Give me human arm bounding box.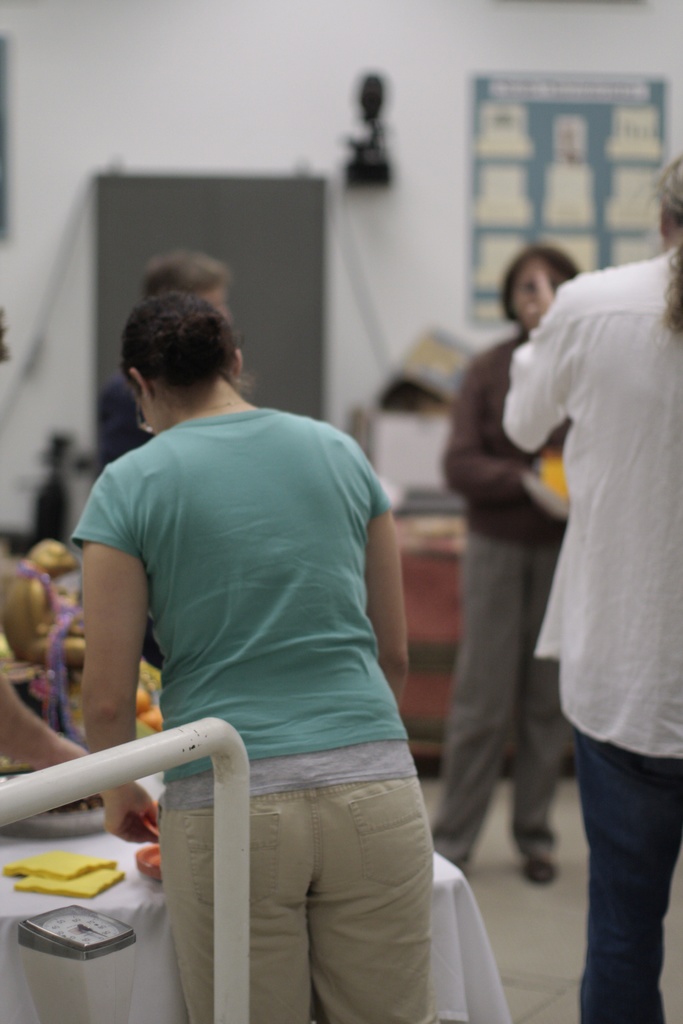
x1=63 y1=469 x2=146 y2=844.
